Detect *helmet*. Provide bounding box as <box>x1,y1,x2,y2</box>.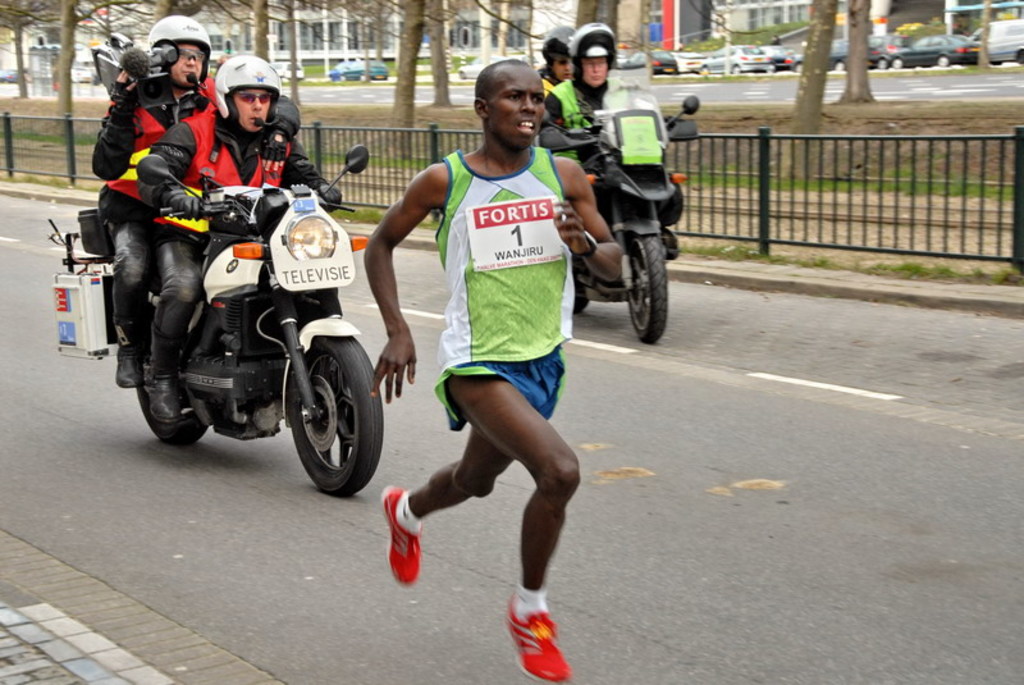
<box>146,14,211,88</box>.
